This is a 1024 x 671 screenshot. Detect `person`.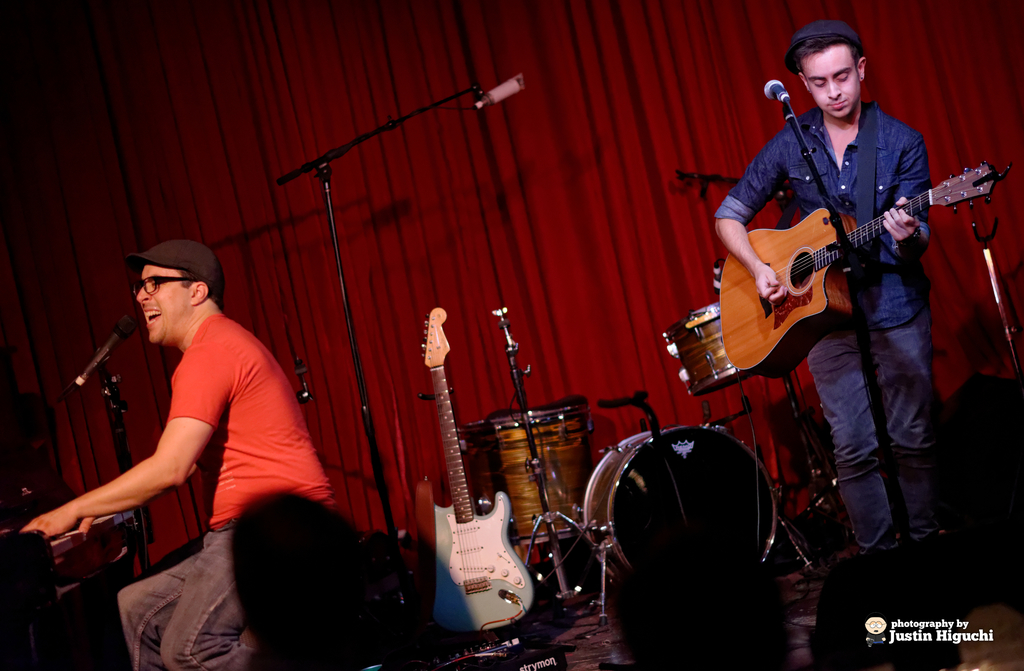
607 531 794 670.
